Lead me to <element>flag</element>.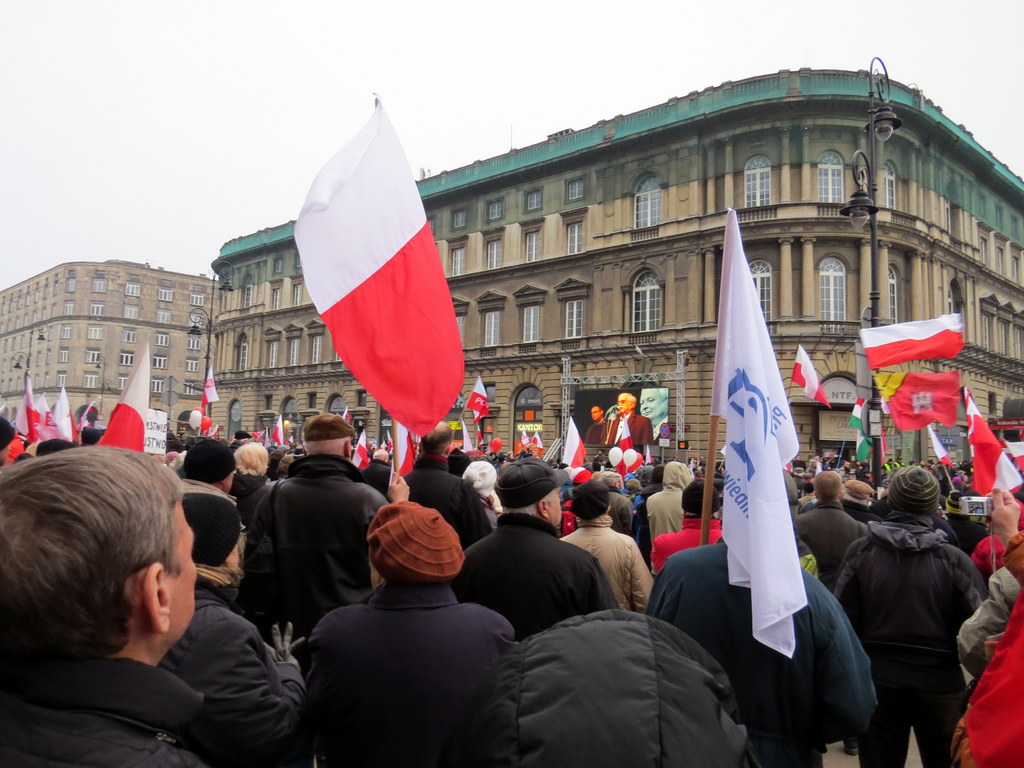
Lead to bbox=[1003, 435, 1023, 478].
